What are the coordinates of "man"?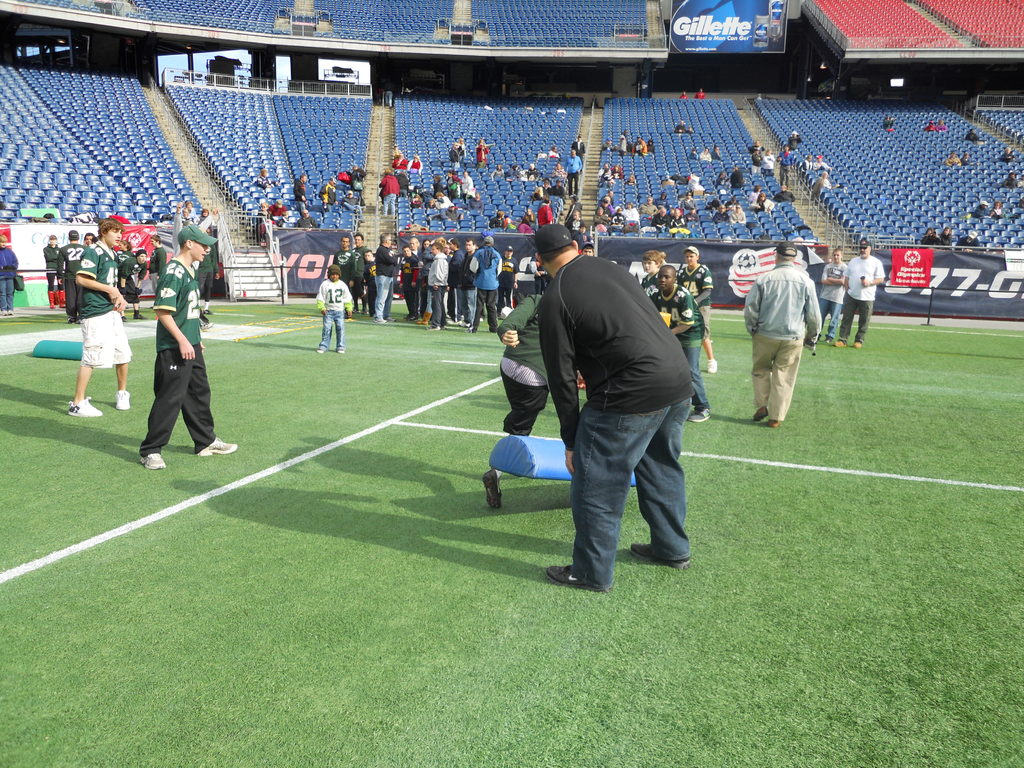
select_region(815, 170, 836, 196).
